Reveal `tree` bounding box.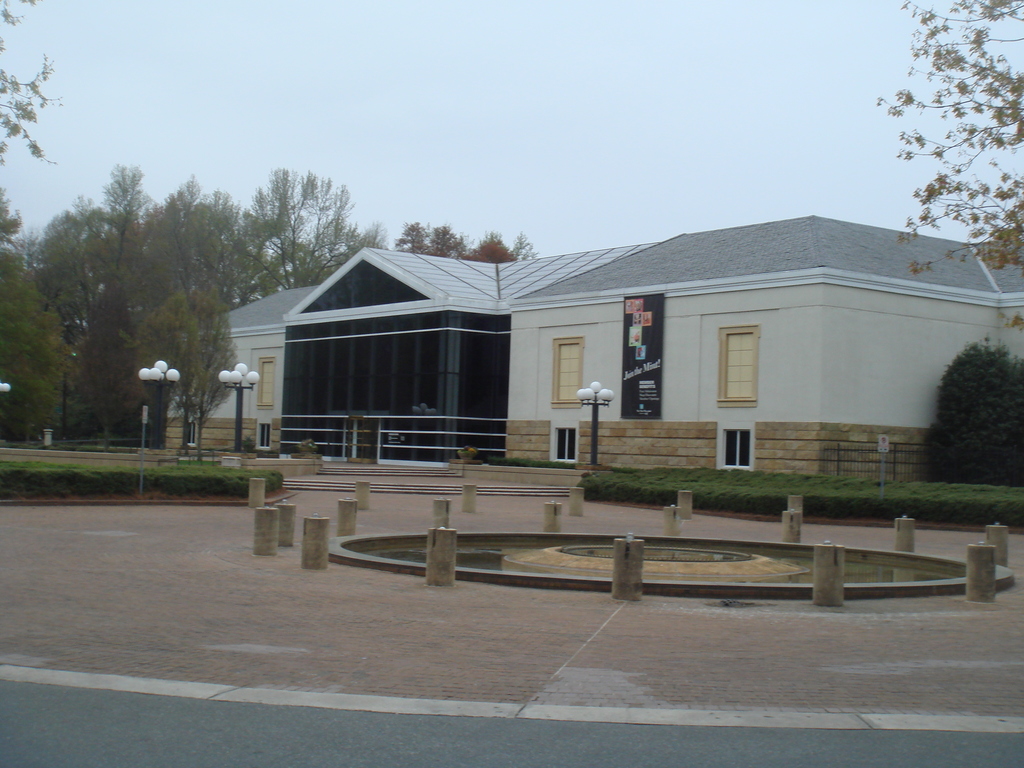
Revealed: select_region(520, 231, 539, 262).
